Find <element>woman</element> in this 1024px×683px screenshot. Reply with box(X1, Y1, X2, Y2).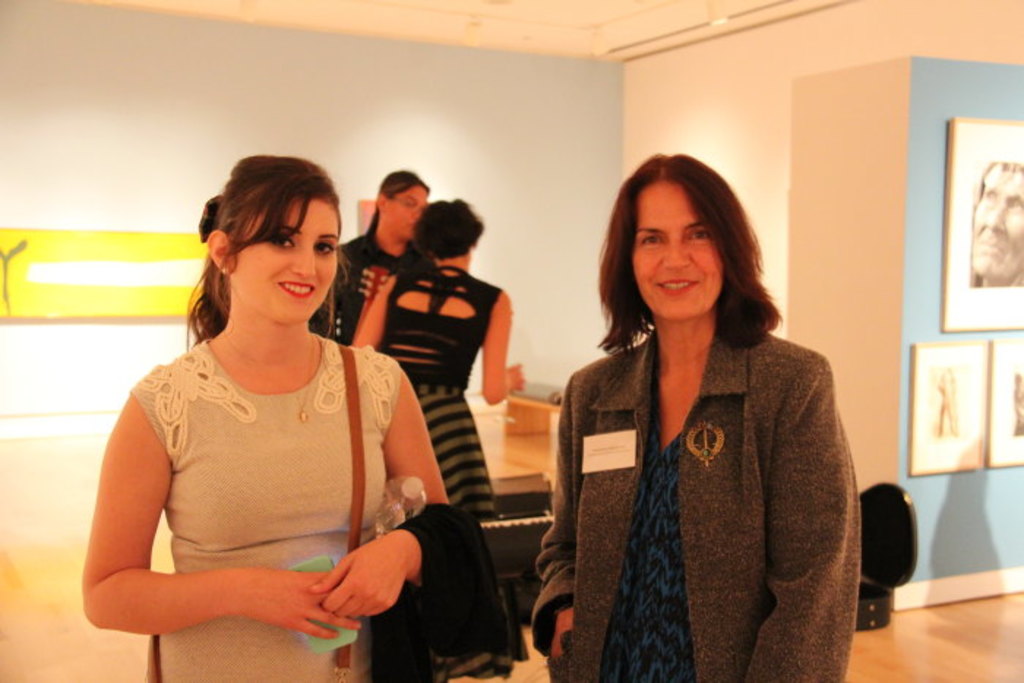
box(530, 155, 859, 674).
